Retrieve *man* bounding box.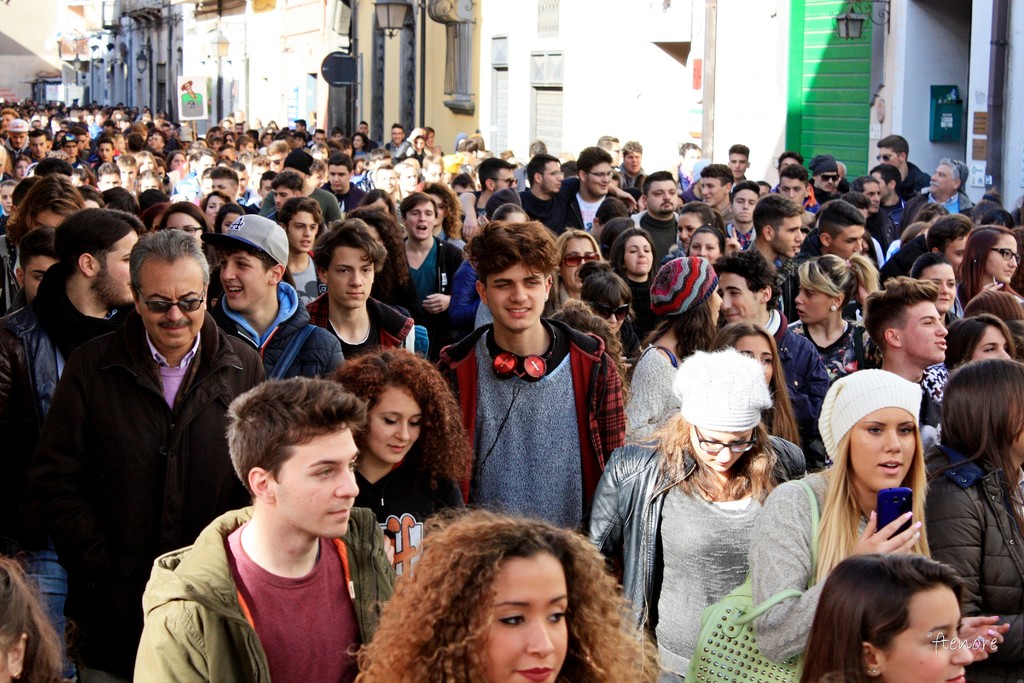
Bounding box: bbox=[304, 214, 424, 375].
